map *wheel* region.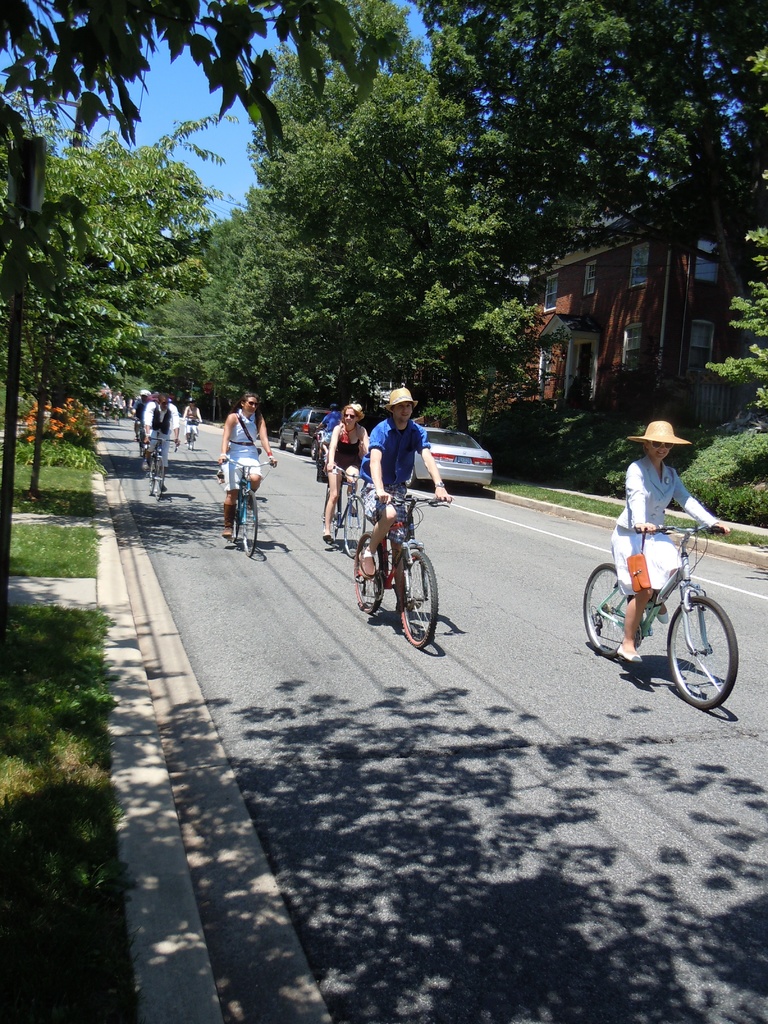
Mapped to 350,532,392,611.
